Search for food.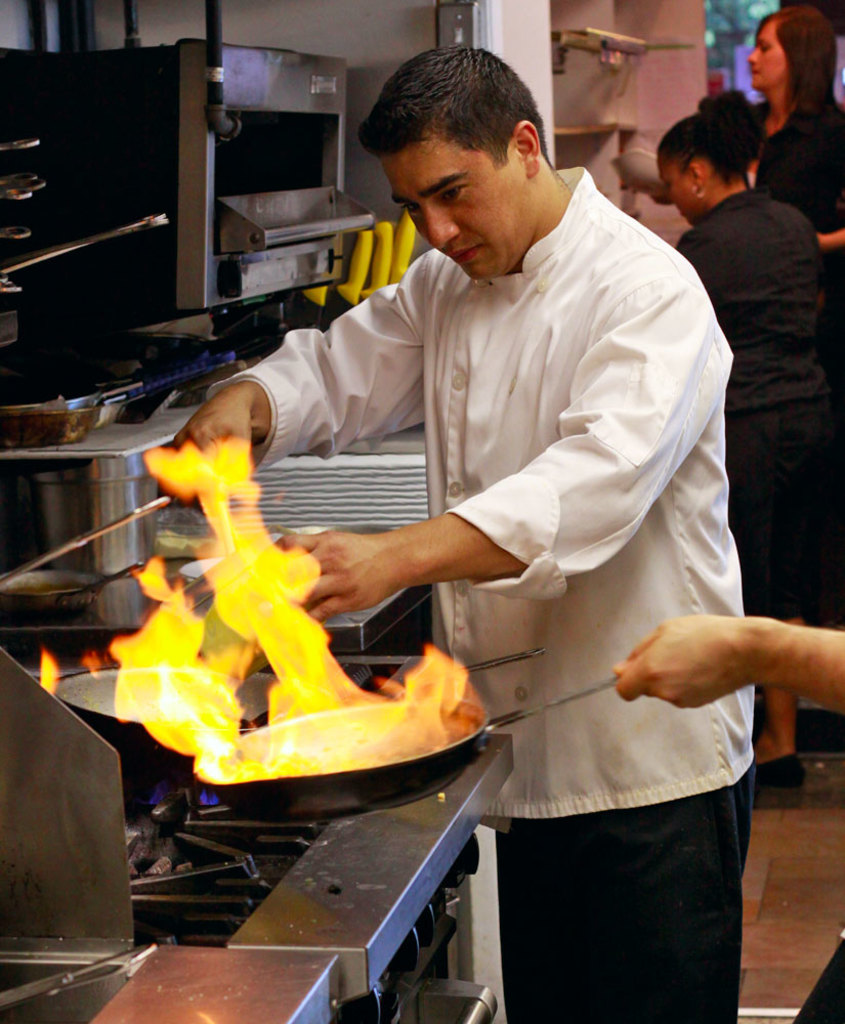
Found at (x1=153, y1=524, x2=214, y2=563).
